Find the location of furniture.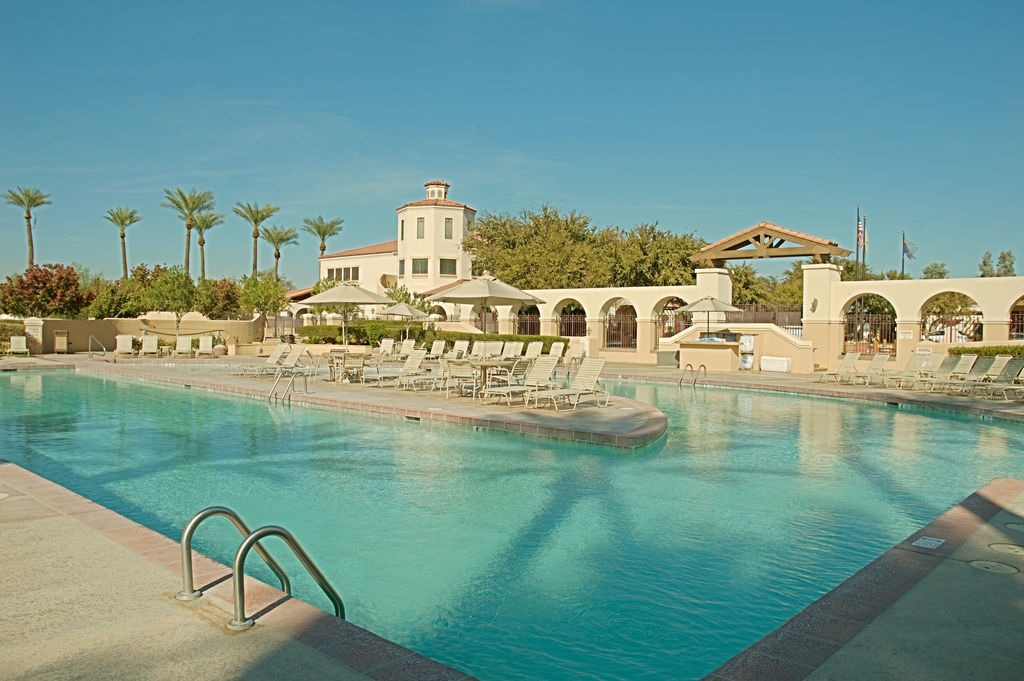
Location: 157,345,170,357.
